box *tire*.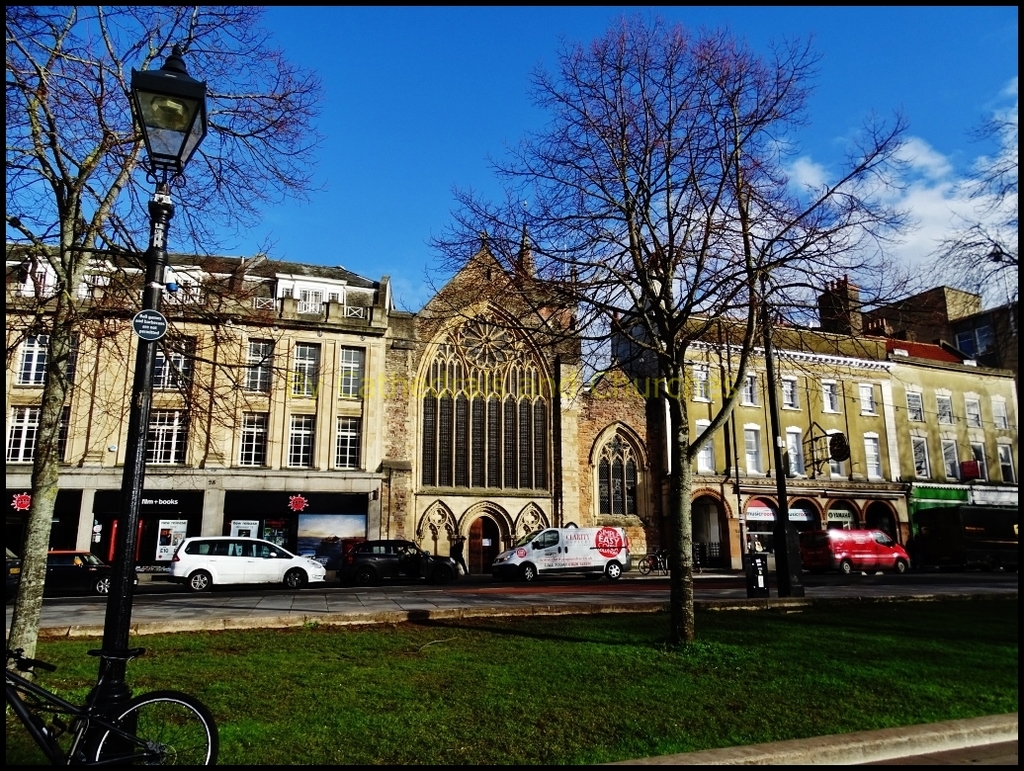
{"x1": 283, "y1": 566, "x2": 305, "y2": 588}.
